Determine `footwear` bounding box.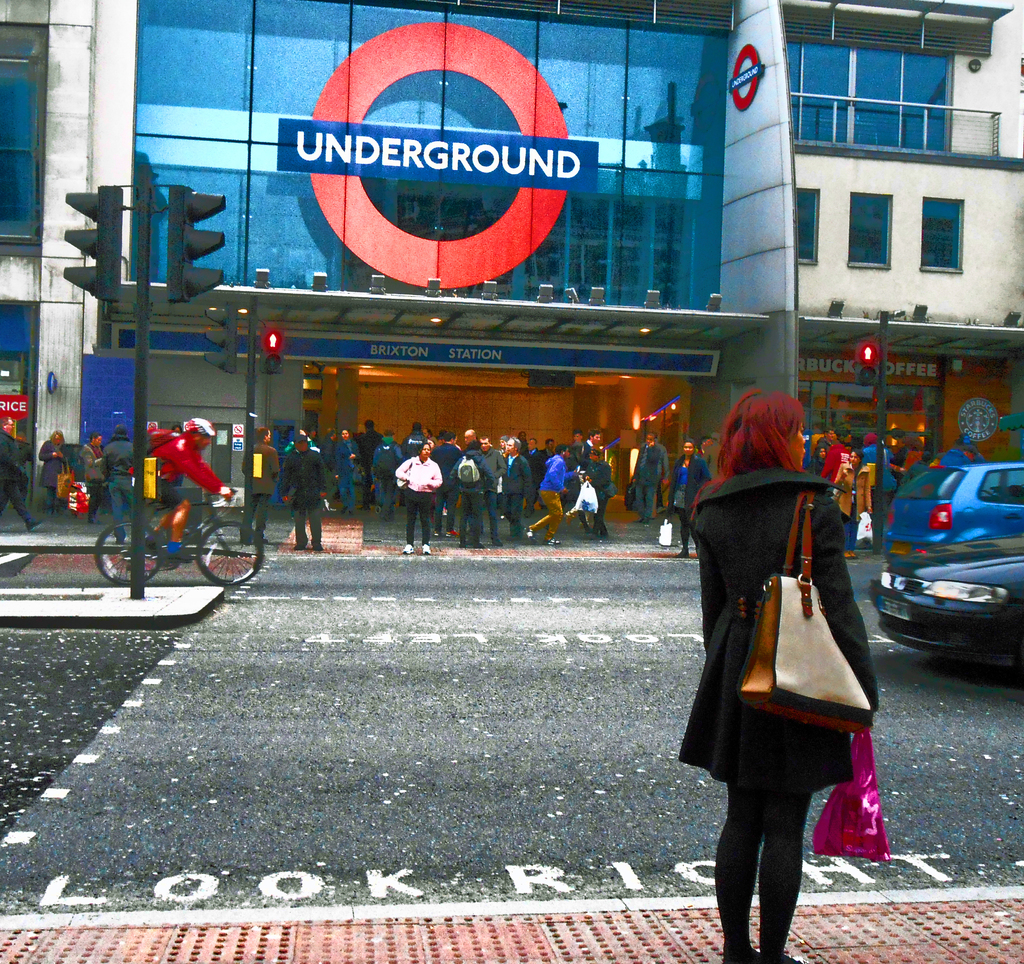
Determined: bbox=(89, 520, 100, 526).
